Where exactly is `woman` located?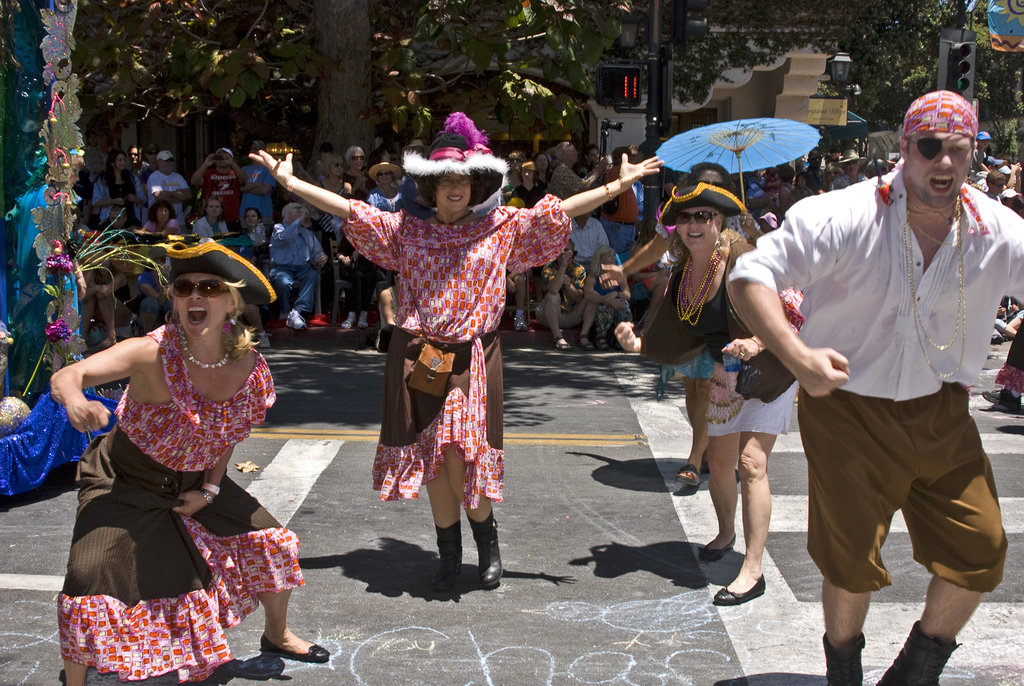
Its bounding box is [left=397, top=137, right=435, bottom=204].
